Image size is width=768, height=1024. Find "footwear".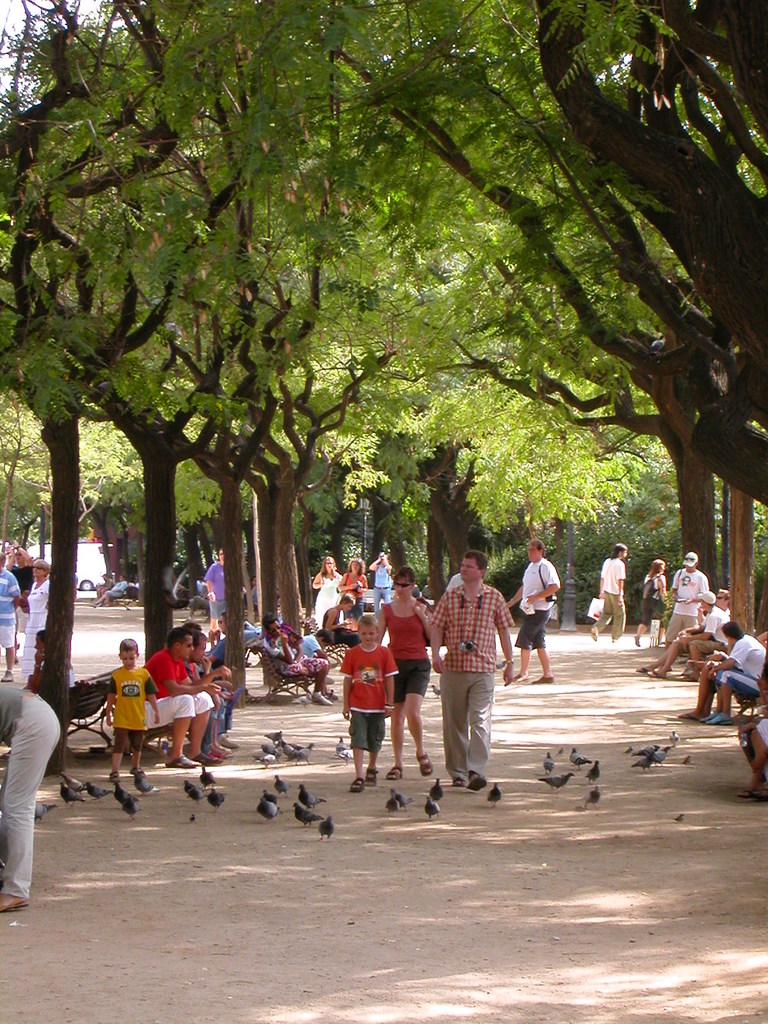
box=[675, 714, 697, 718].
